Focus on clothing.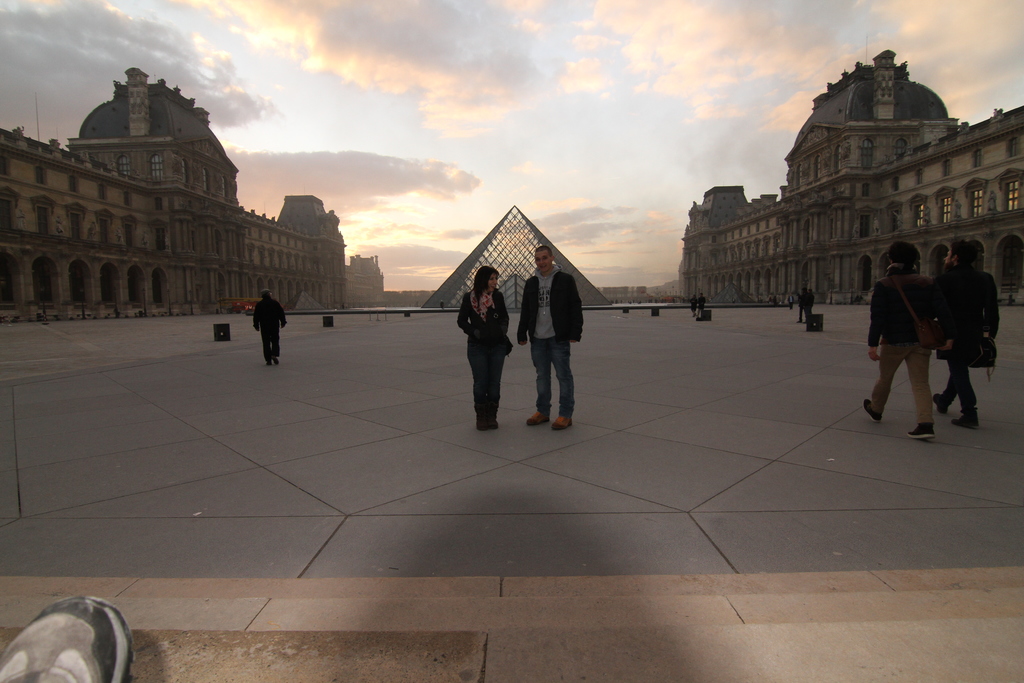
Focused at select_region(945, 272, 1004, 366).
